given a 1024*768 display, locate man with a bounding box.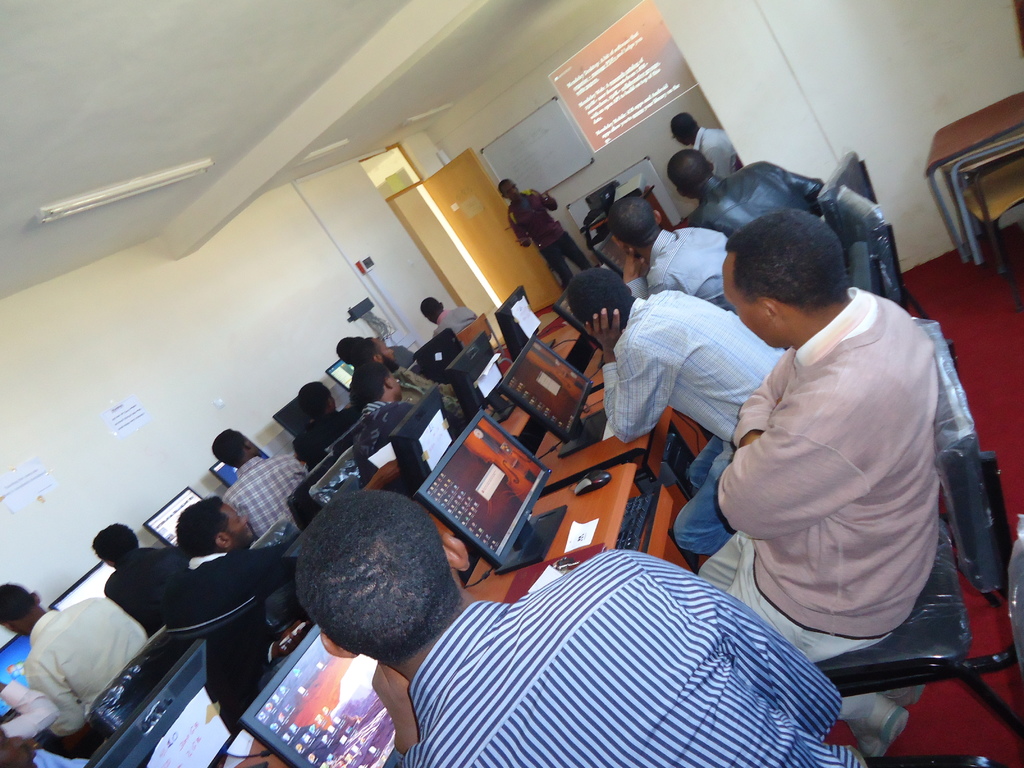
Located: l=662, t=148, r=903, b=304.
